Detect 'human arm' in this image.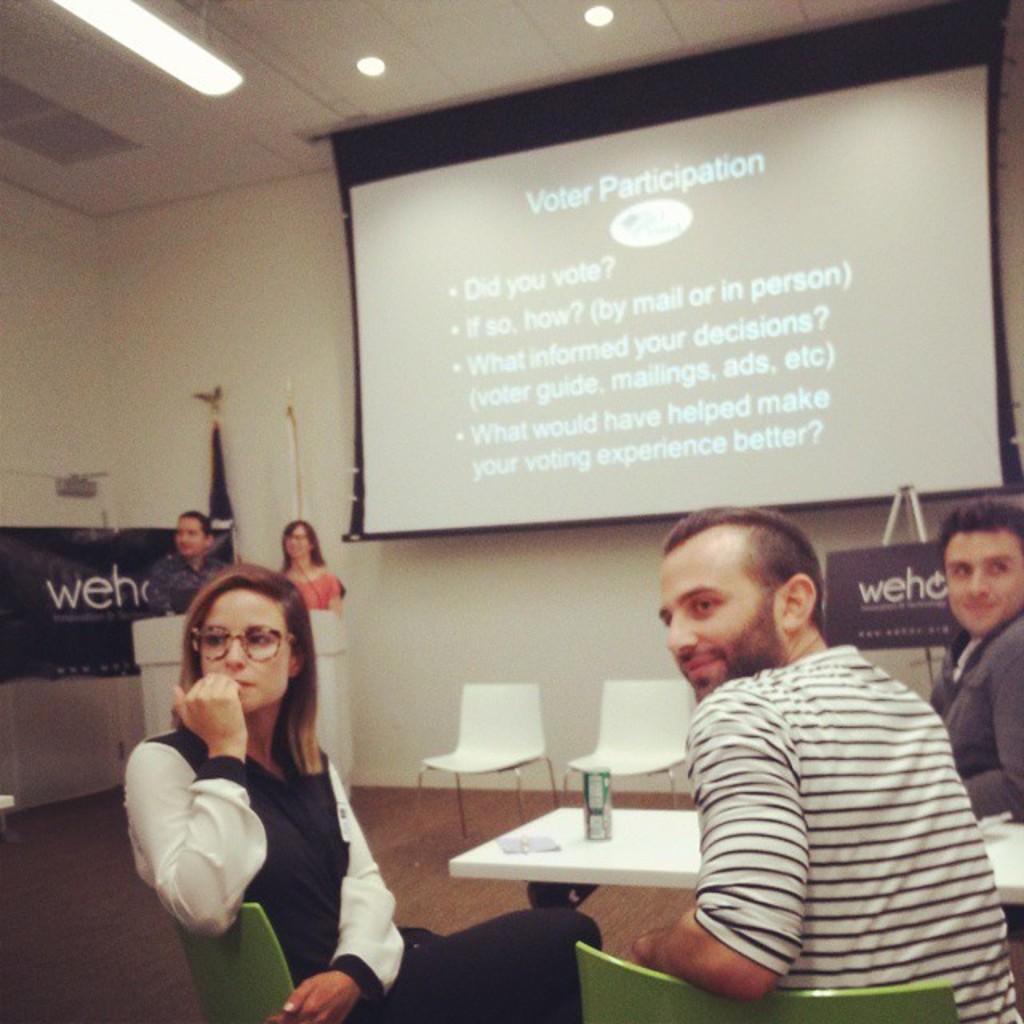
Detection: [326,573,342,616].
